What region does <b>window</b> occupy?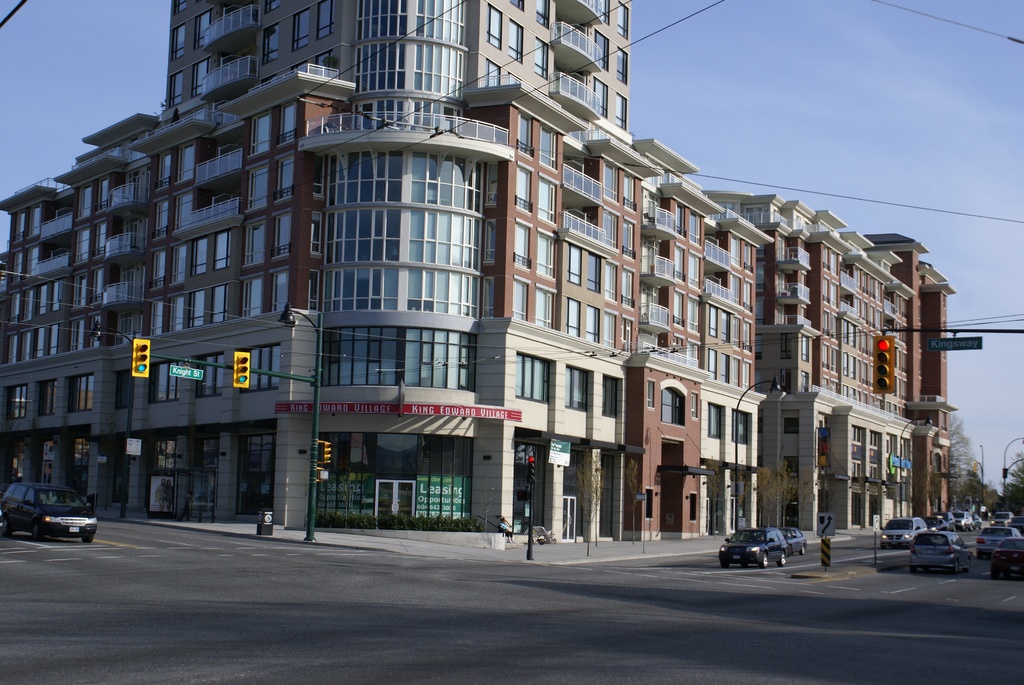
bbox=[36, 282, 47, 319].
